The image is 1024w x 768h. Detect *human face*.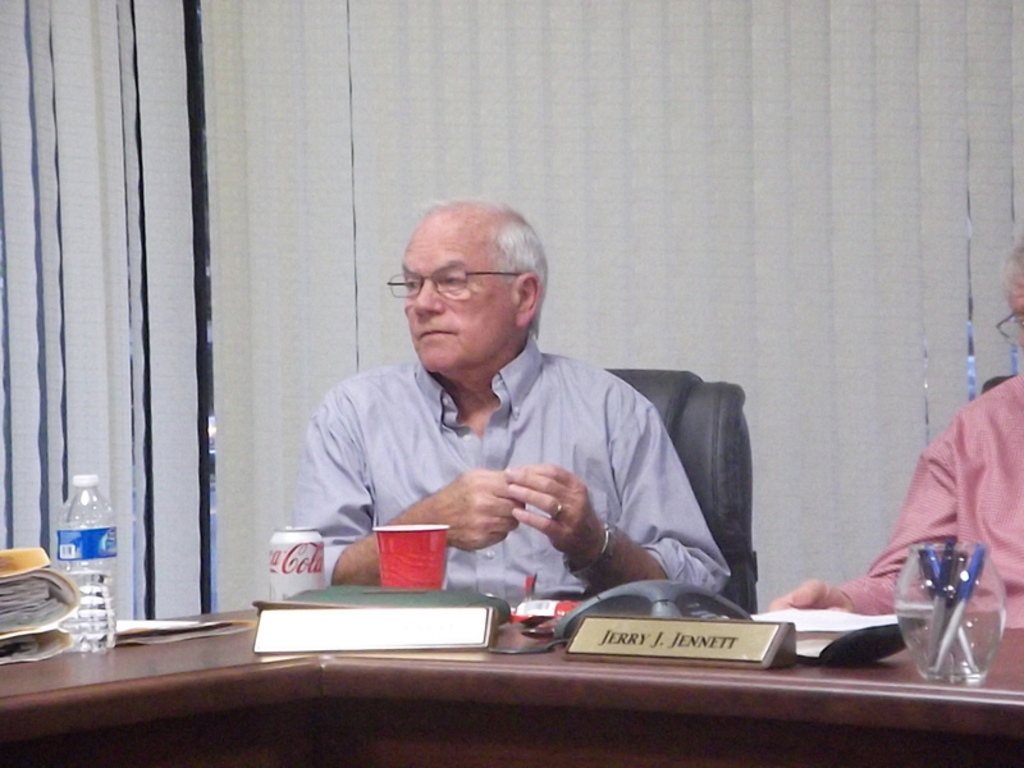
Detection: (394, 205, 517, 376).
